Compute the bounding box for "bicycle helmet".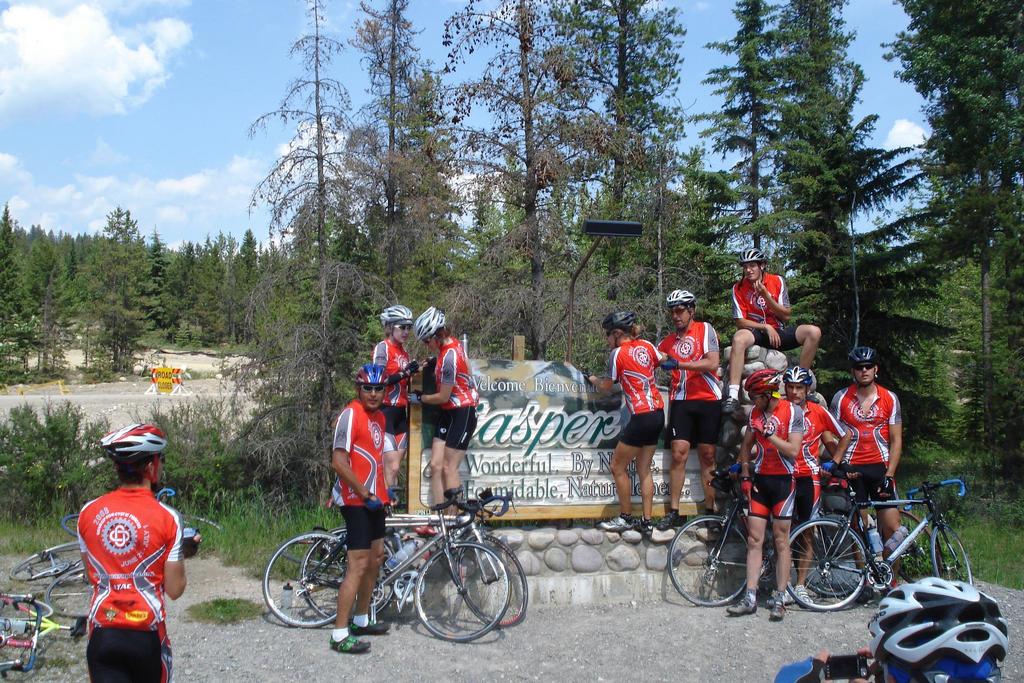
97 425 163 457.
